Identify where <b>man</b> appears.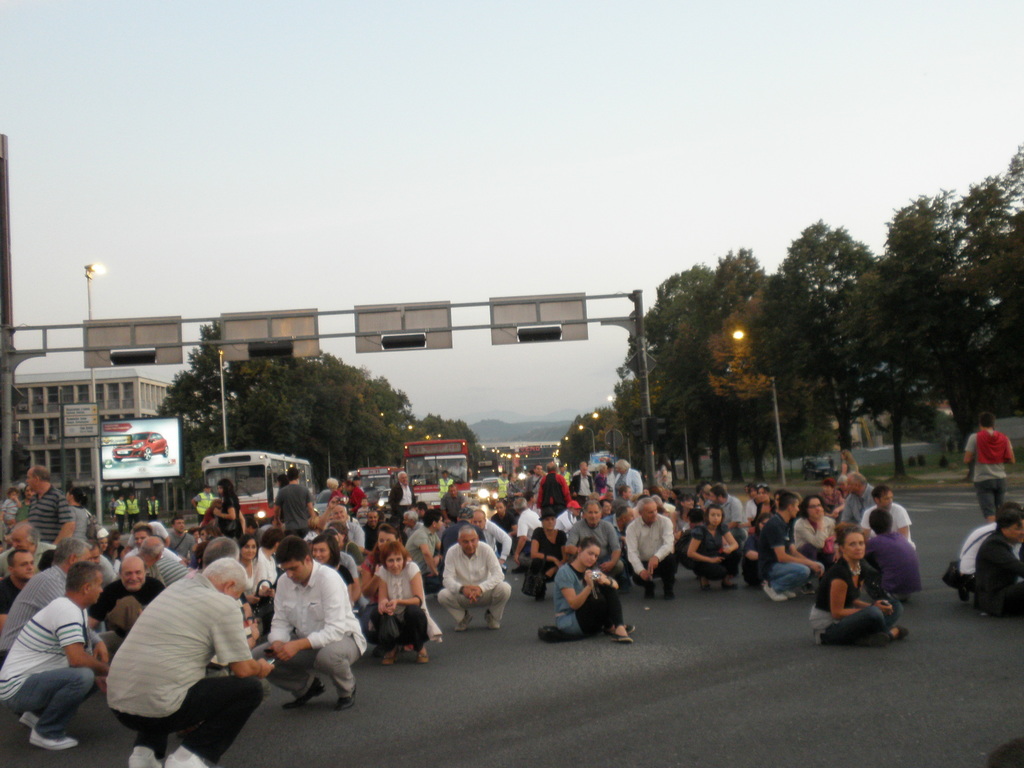
Appears at [244, 543, 349, 720].
